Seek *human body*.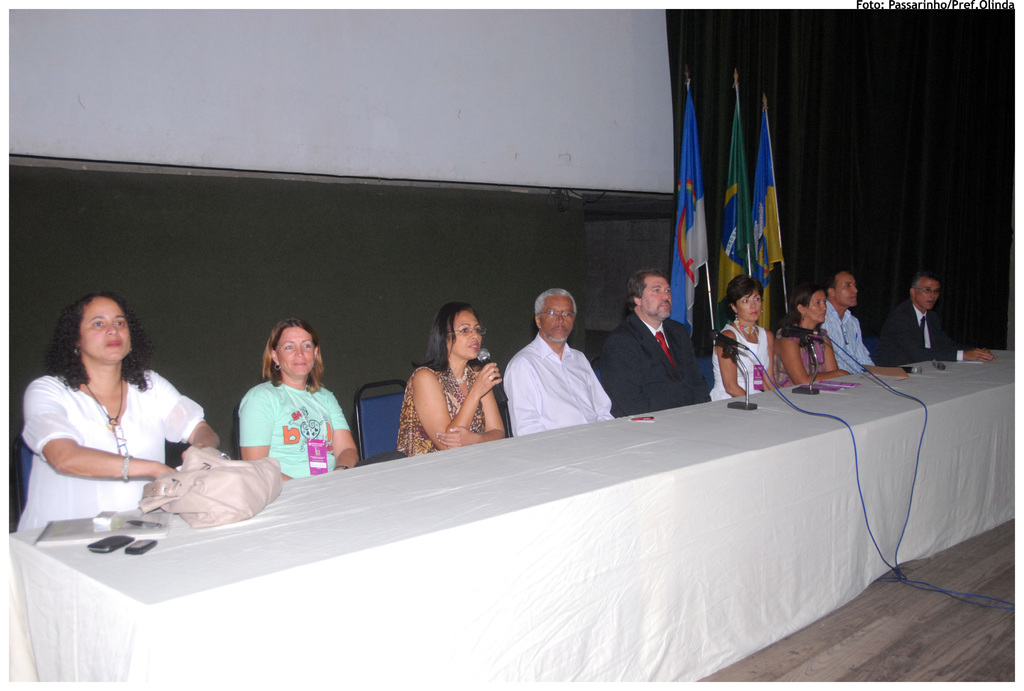
[598, 315, 707, 414].
